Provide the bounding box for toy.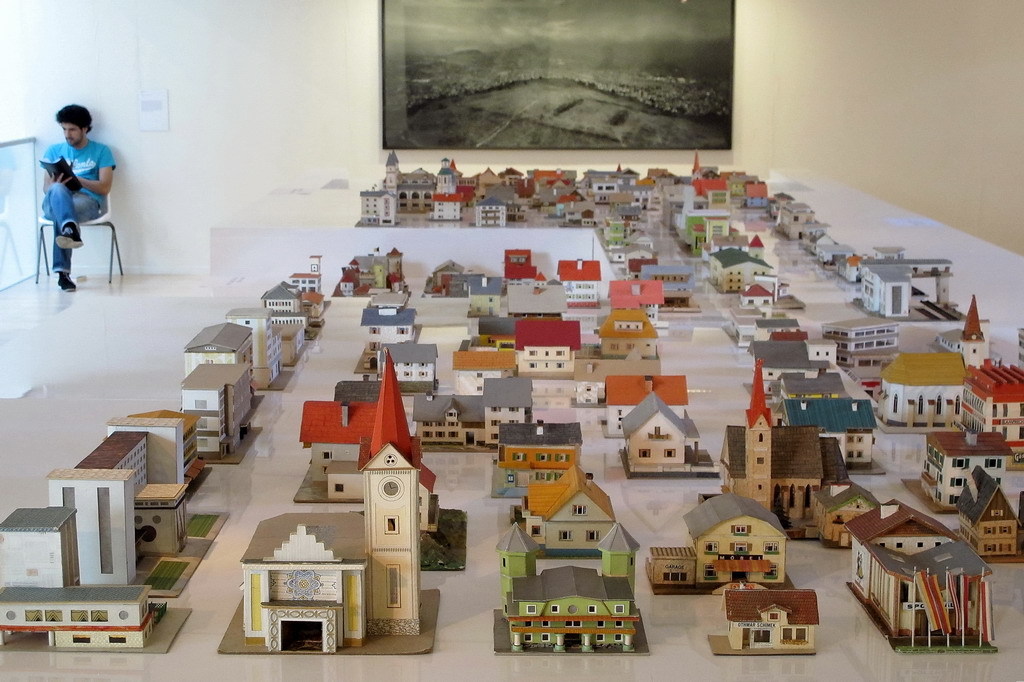
<box>551,260,600,310</box>.
